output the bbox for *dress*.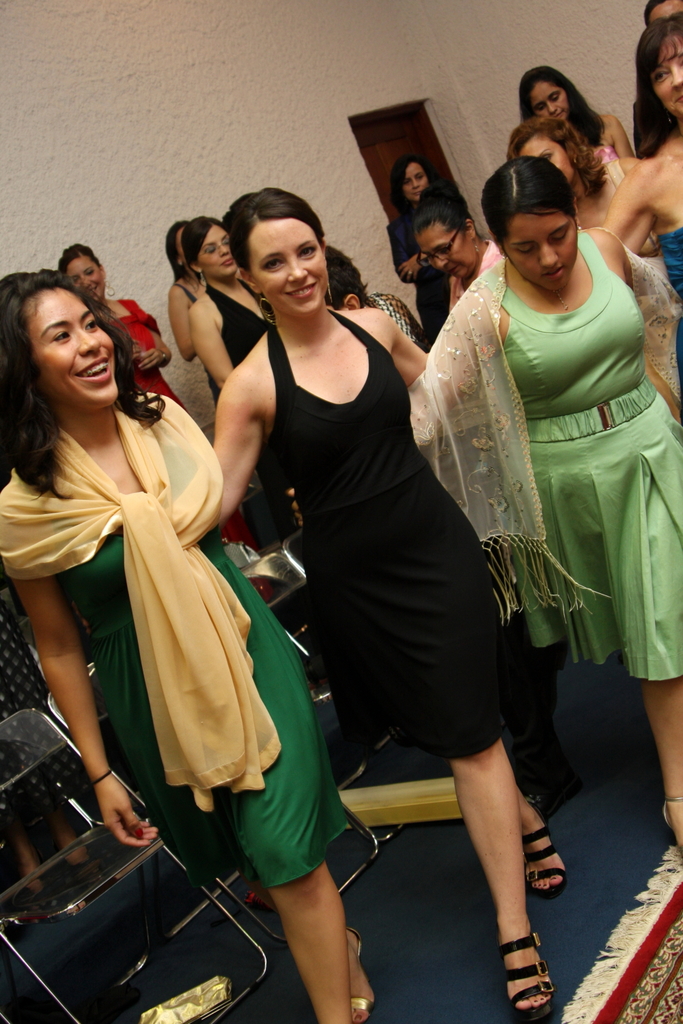
select_region(652, 217, 682, 298).
